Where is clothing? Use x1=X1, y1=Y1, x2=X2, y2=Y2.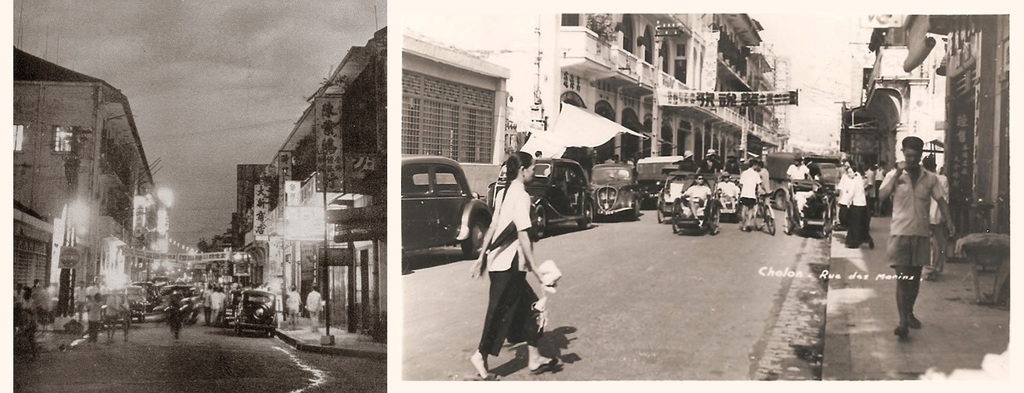
x1=717, y1=175, x2=736, y2=205.
